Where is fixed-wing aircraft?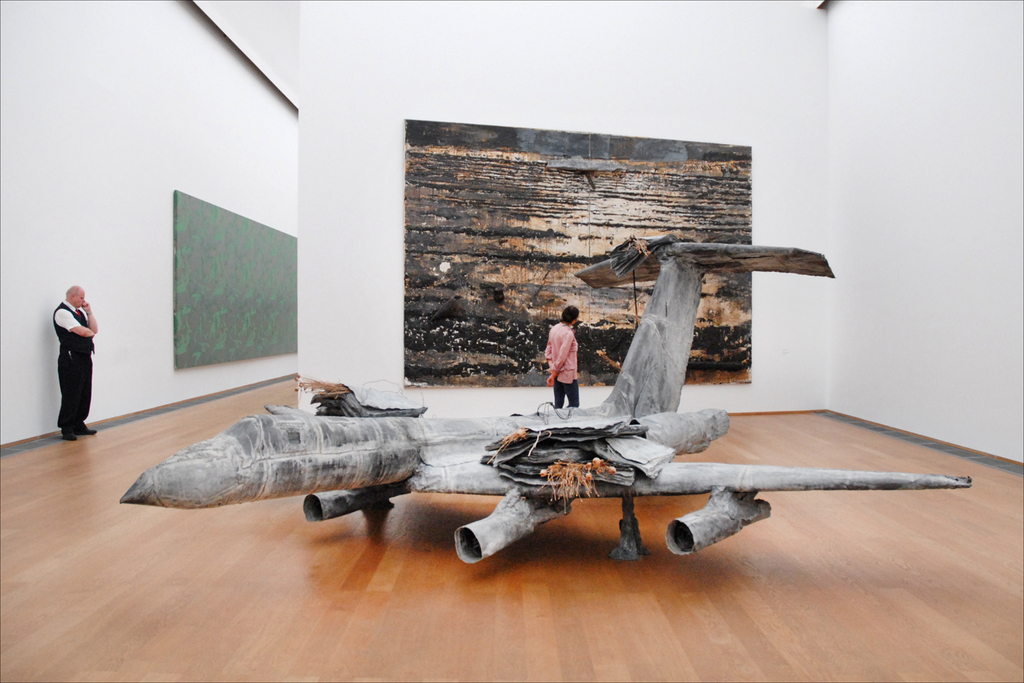
crop(120, 228, 973, 567).
